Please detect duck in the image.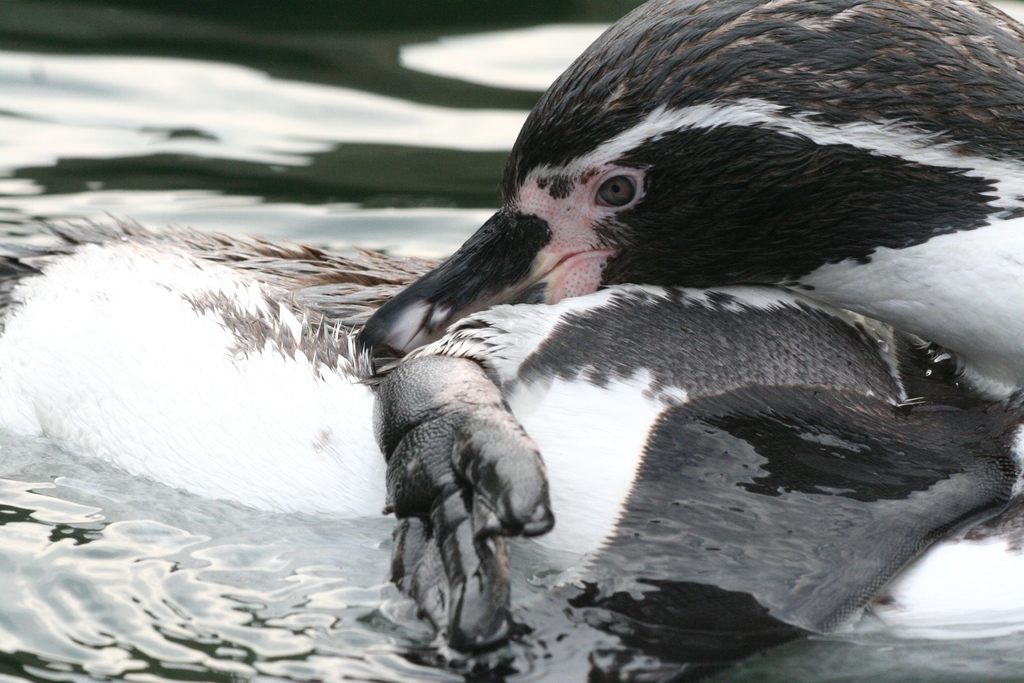
[0, 0, 1023, 634].
